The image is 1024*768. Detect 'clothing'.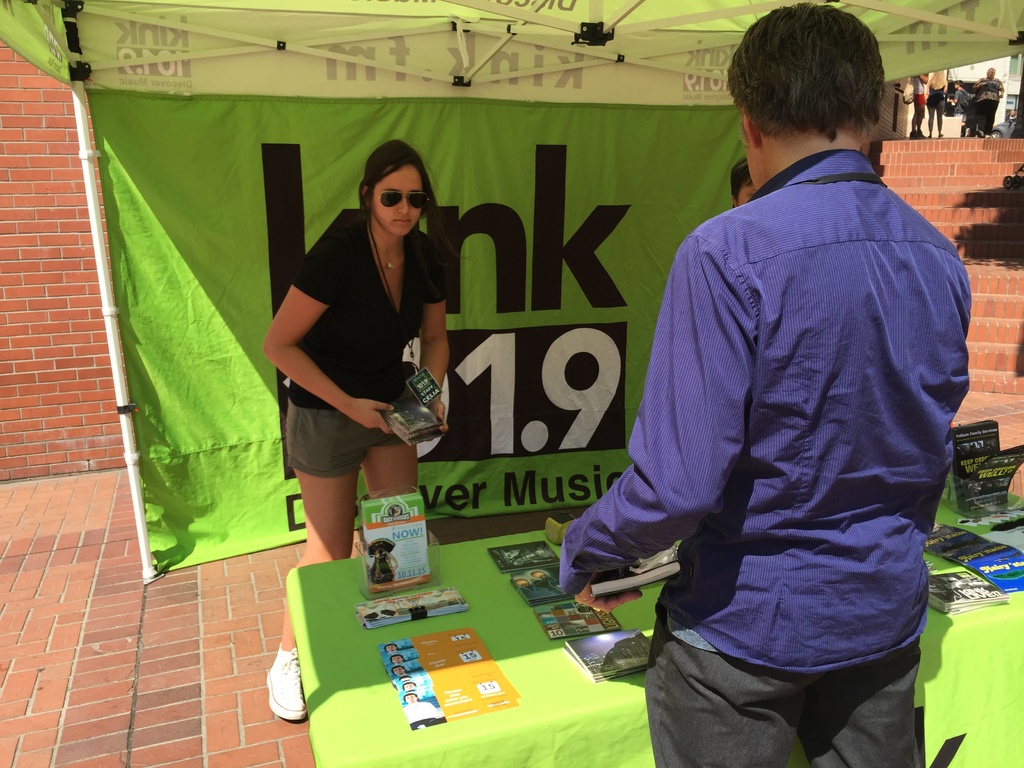
Detection: box=[901, 79, 940, 146].
